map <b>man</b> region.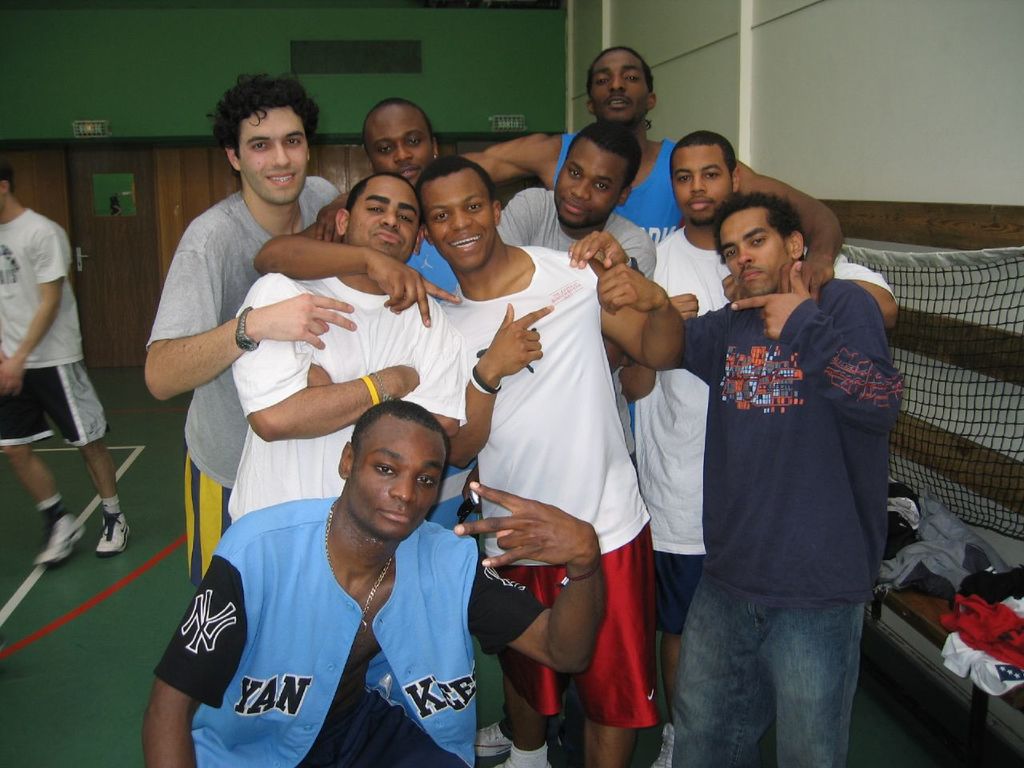
Mapped to [x1=477, y1=118, x2=665, y2=767].
